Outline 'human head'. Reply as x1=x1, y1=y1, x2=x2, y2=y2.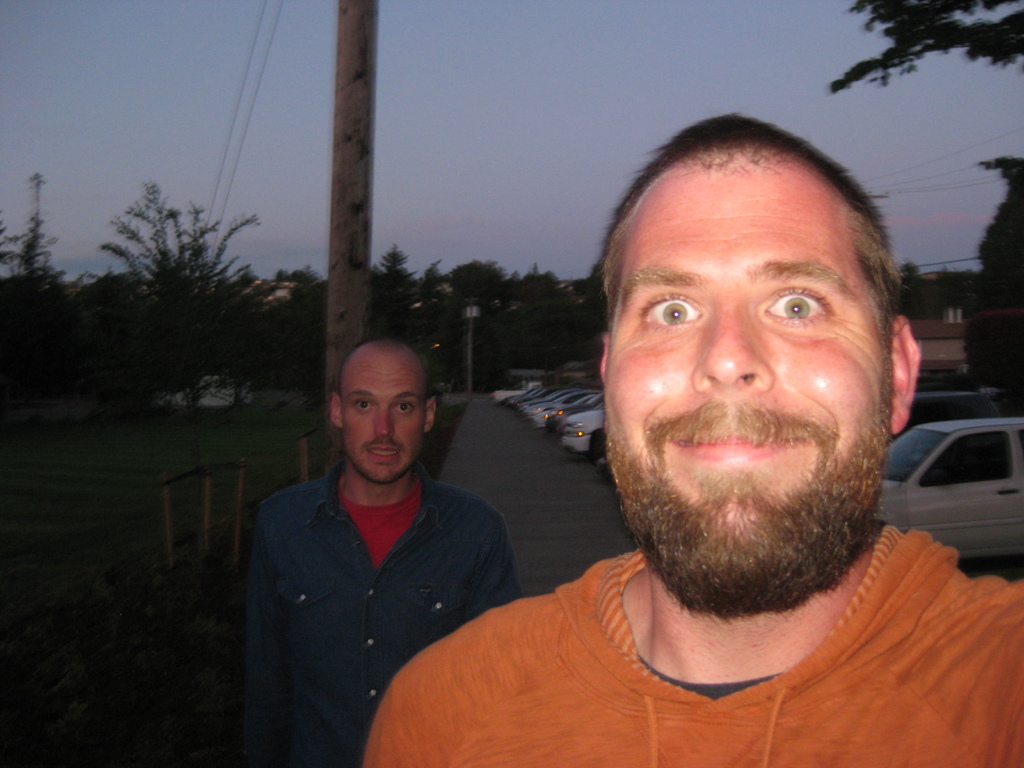
x1=599, y1=115, x2=920, y2=611.
